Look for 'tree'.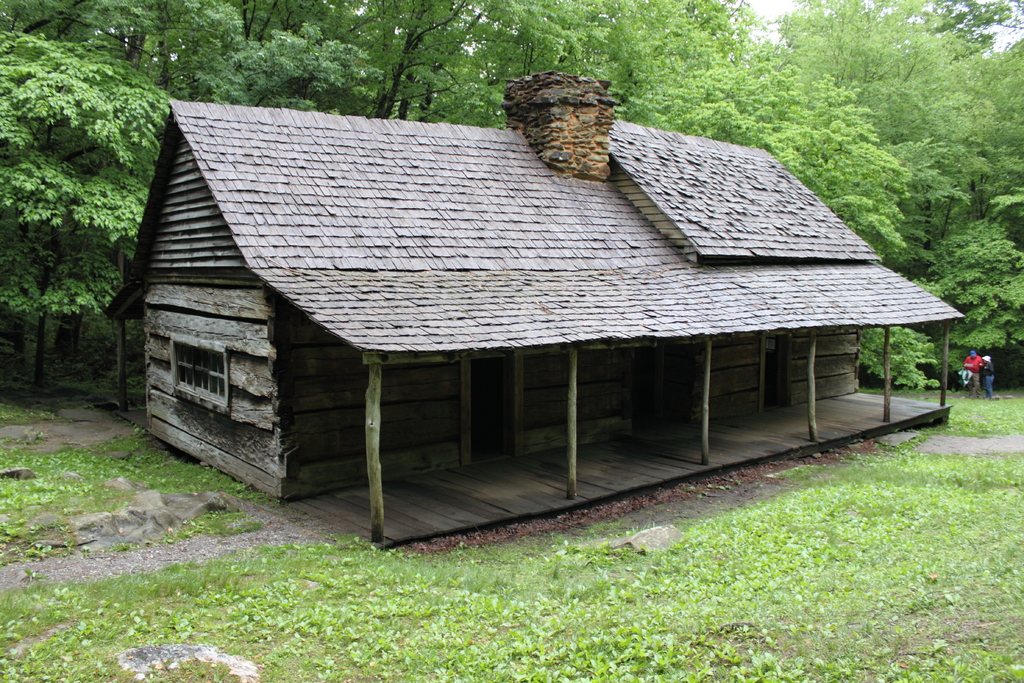
Found: [8, 53, 134, 393].
